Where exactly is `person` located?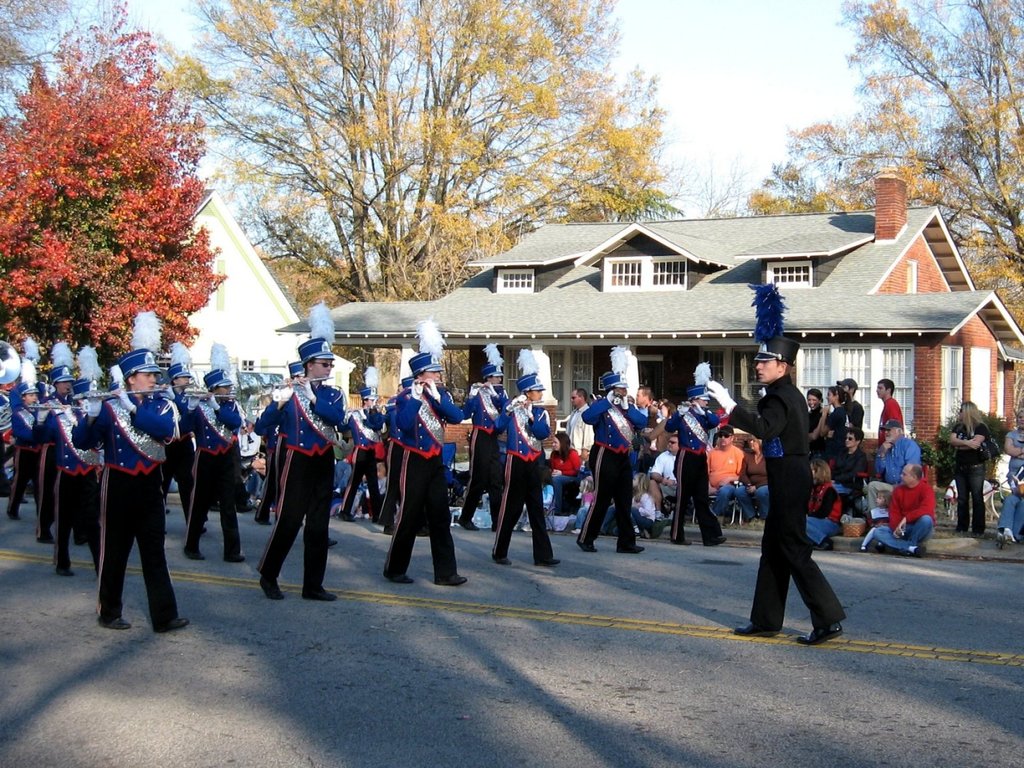
Its bounding box is l=183, t=367, r=241, b=561.
